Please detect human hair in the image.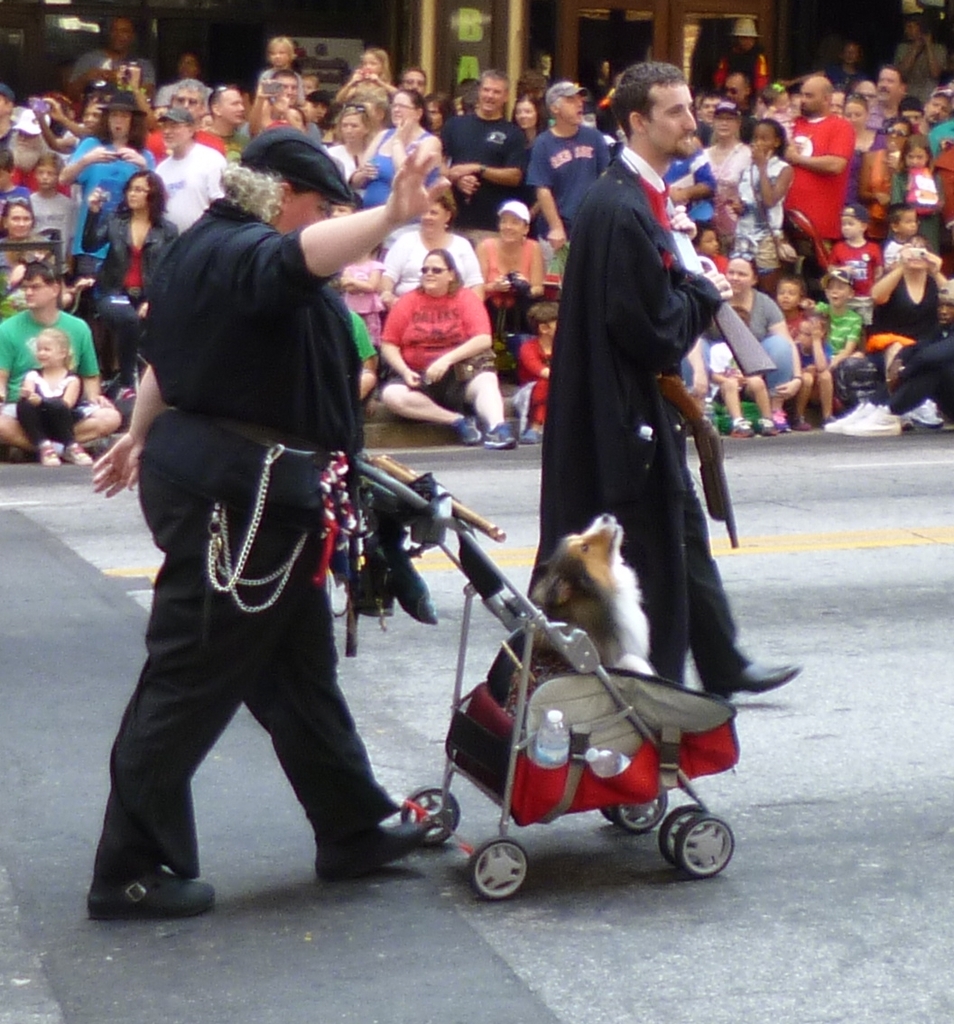
[216, 159, 280, 220].
